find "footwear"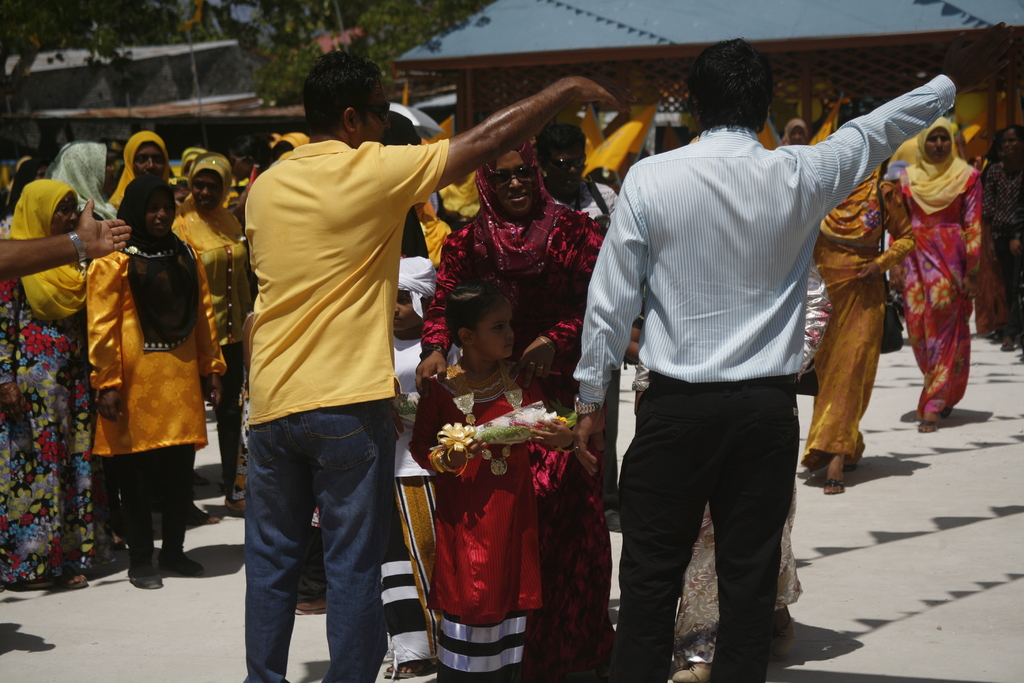
rect(916, 416, 941, 434)
